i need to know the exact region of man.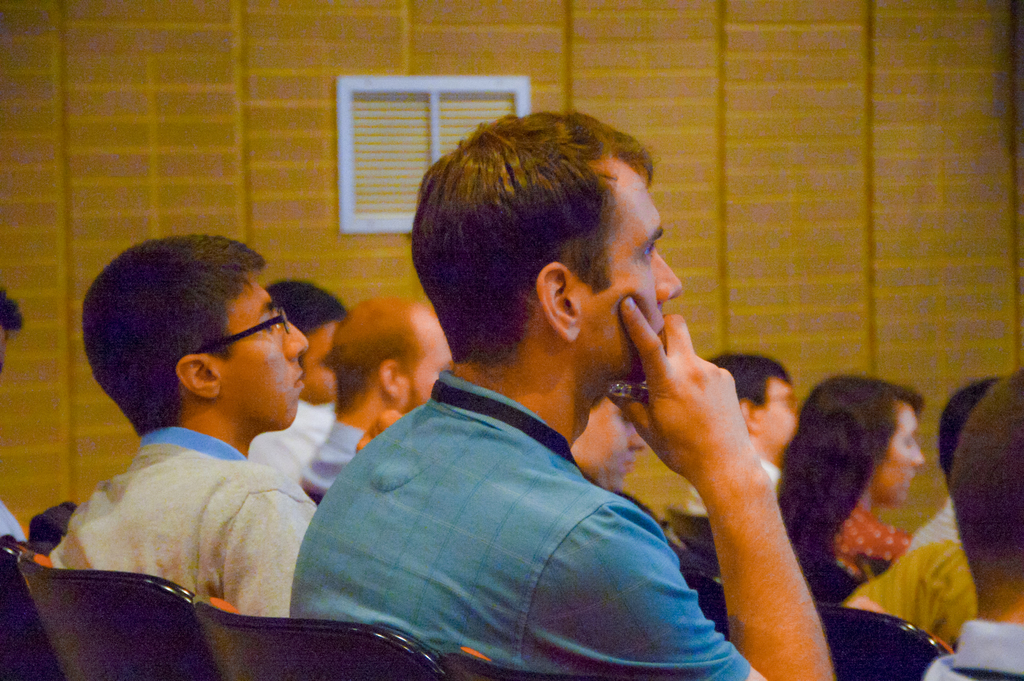
Region: [300,286,461,499].
